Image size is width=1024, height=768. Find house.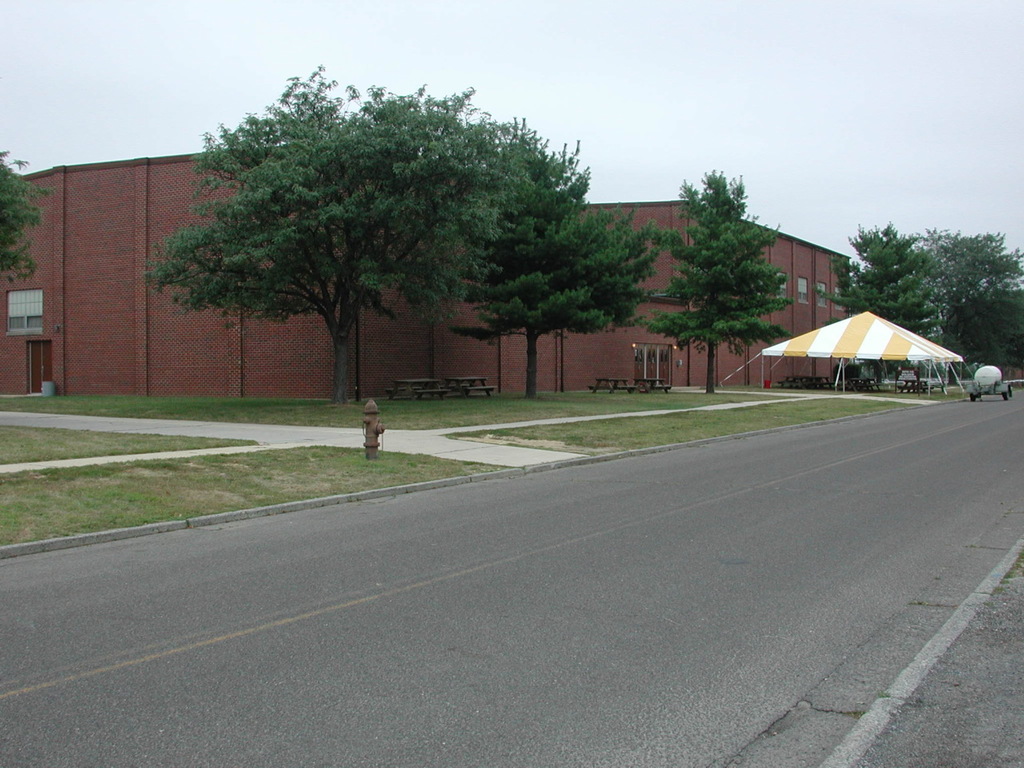
(x1=0, y1=146, x2=501, y2=406).
